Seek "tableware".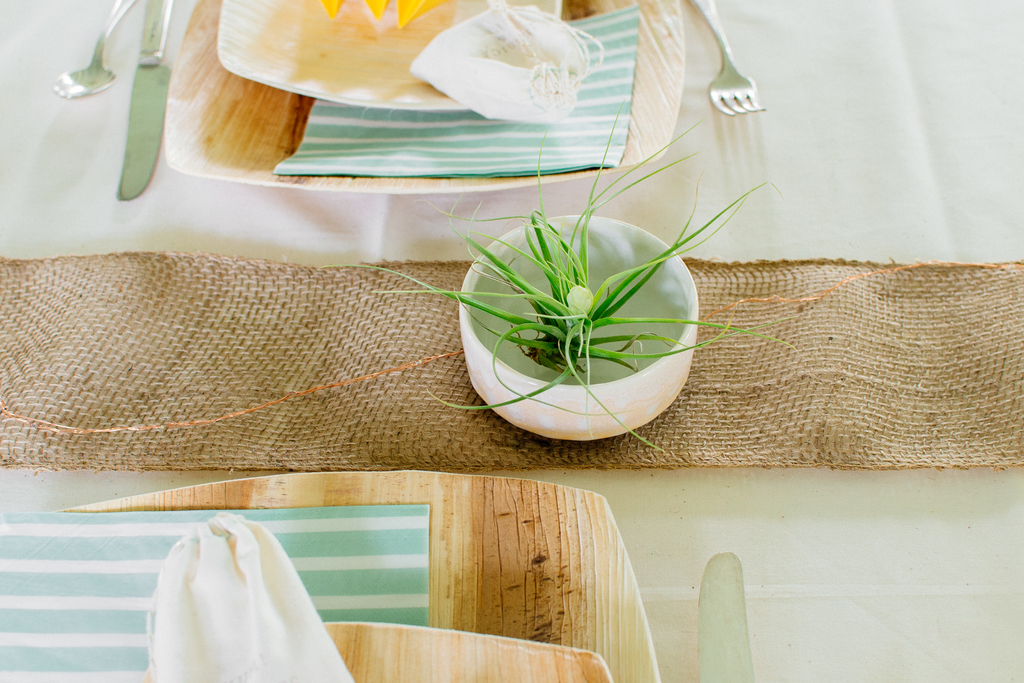
688 0 767 117.
